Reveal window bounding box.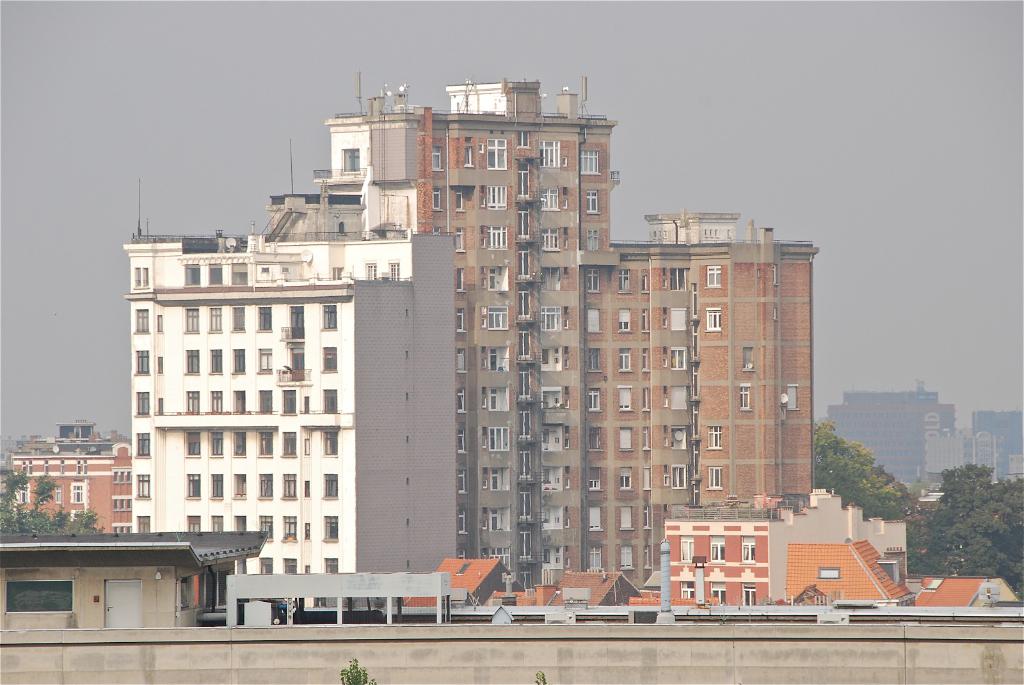
Revealed: (x1=539, y1=139, x2=561, y2=166).
